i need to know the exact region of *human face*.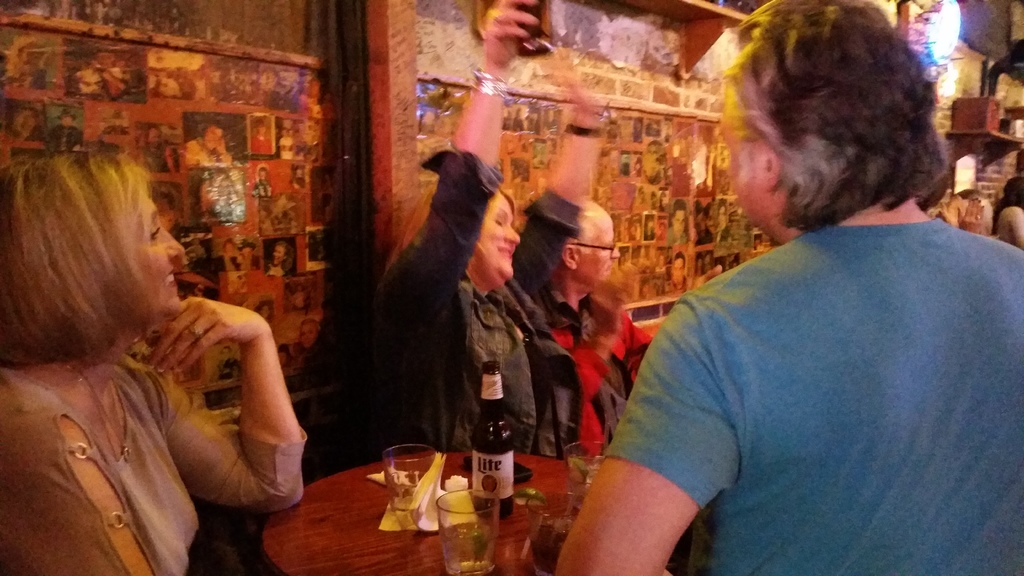
Region: box(476, 189, 520, 275).
